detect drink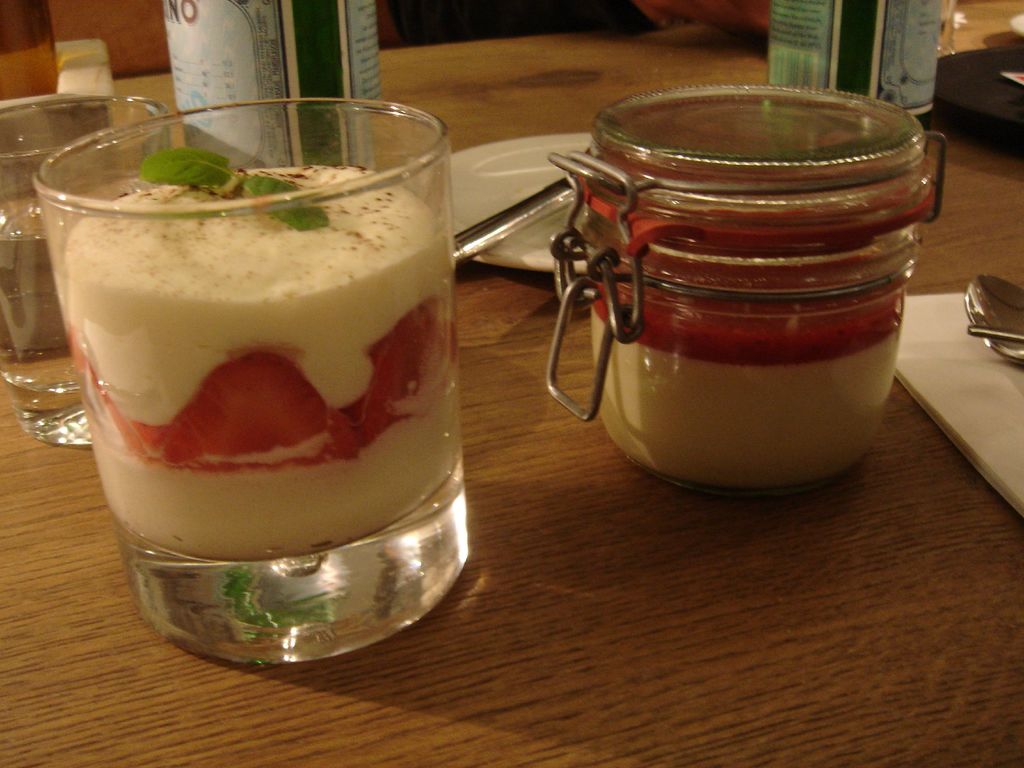
rect(0, 221, 109, 426)
